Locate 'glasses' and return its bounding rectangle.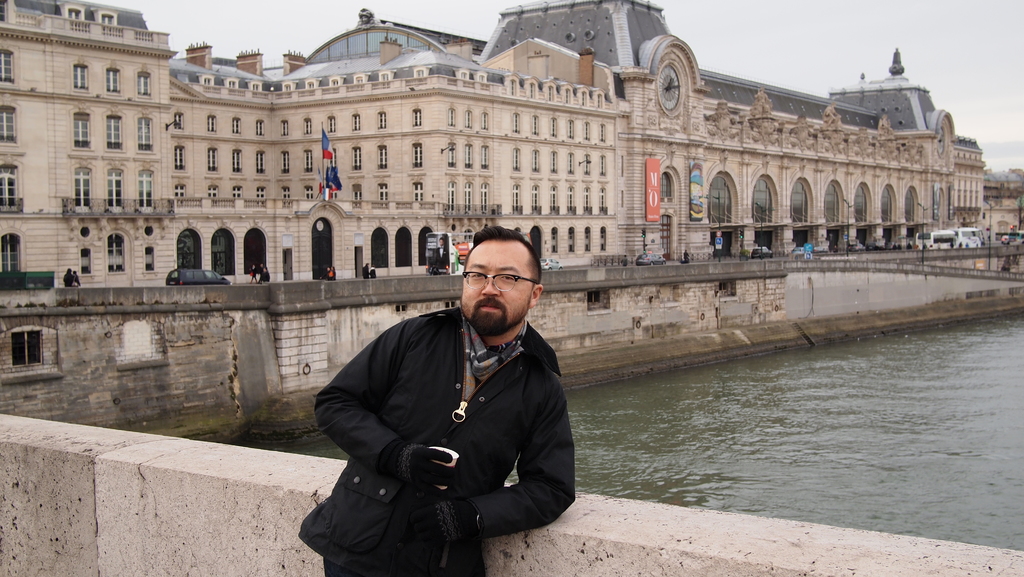
{"x1": 460, "y1": 270, "x2": 539, "y2": 293}.
